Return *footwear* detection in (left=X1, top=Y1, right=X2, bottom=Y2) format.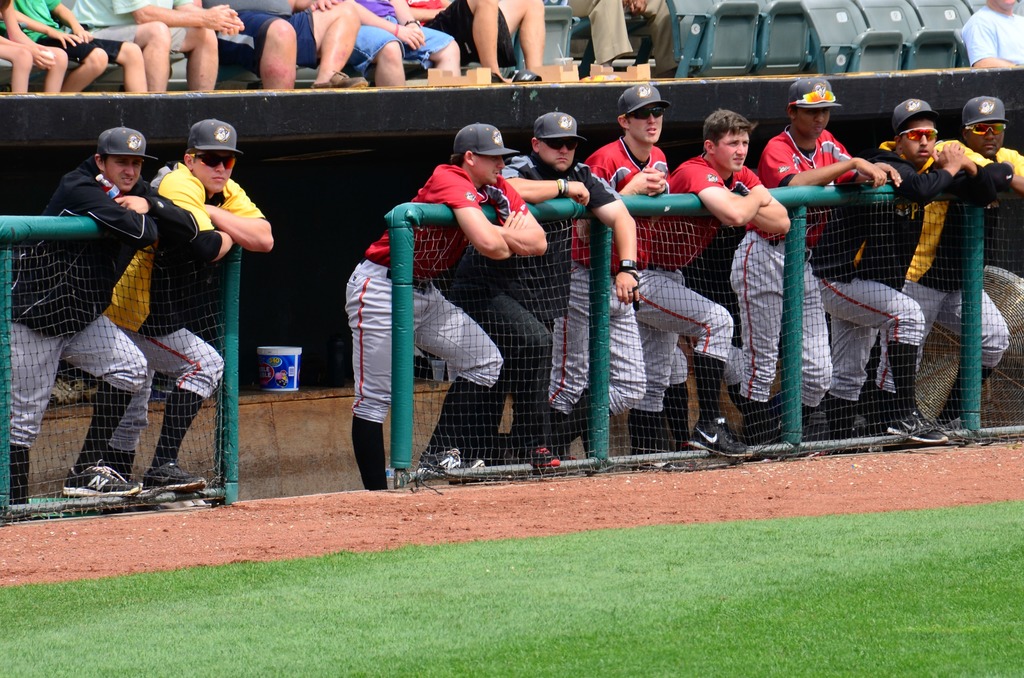
(left=311, top=72, right=368, bottom=93).
